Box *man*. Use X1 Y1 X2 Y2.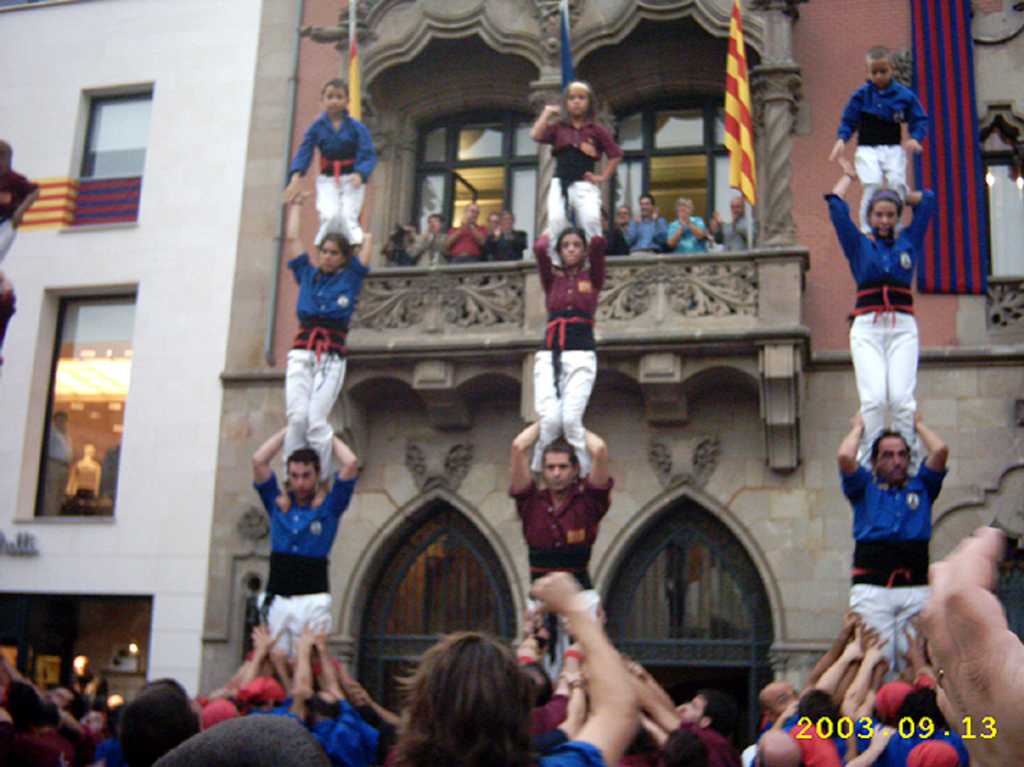
618 649 734 766.
